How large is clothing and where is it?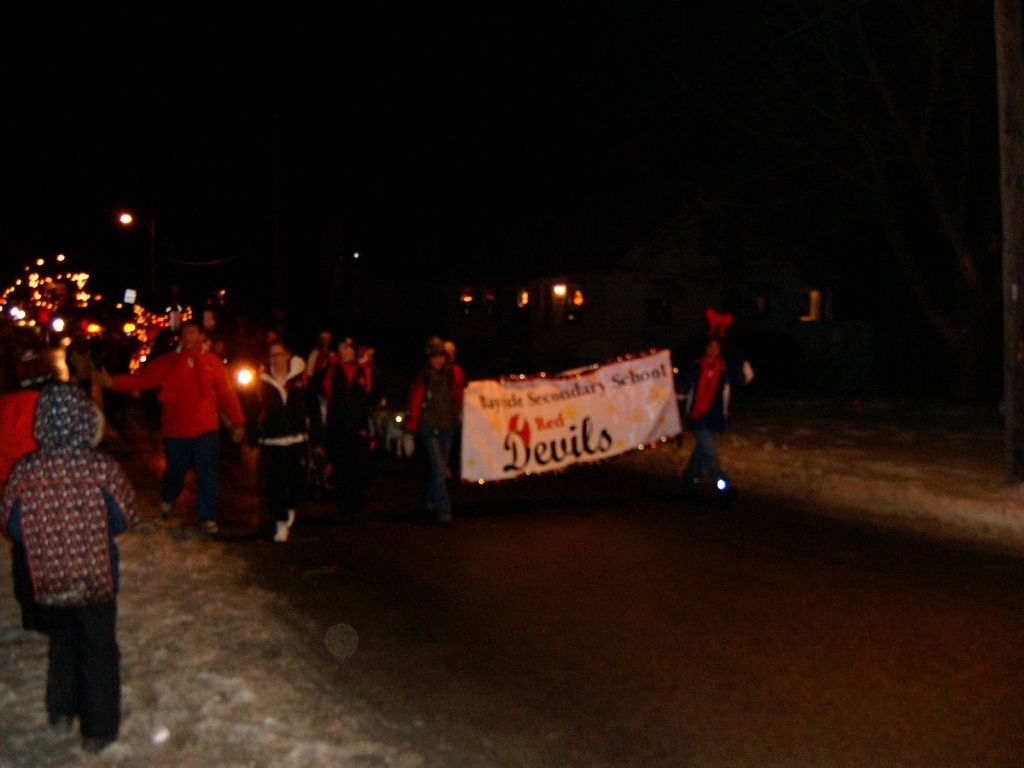
Bounding box: 4/374/127/733.
